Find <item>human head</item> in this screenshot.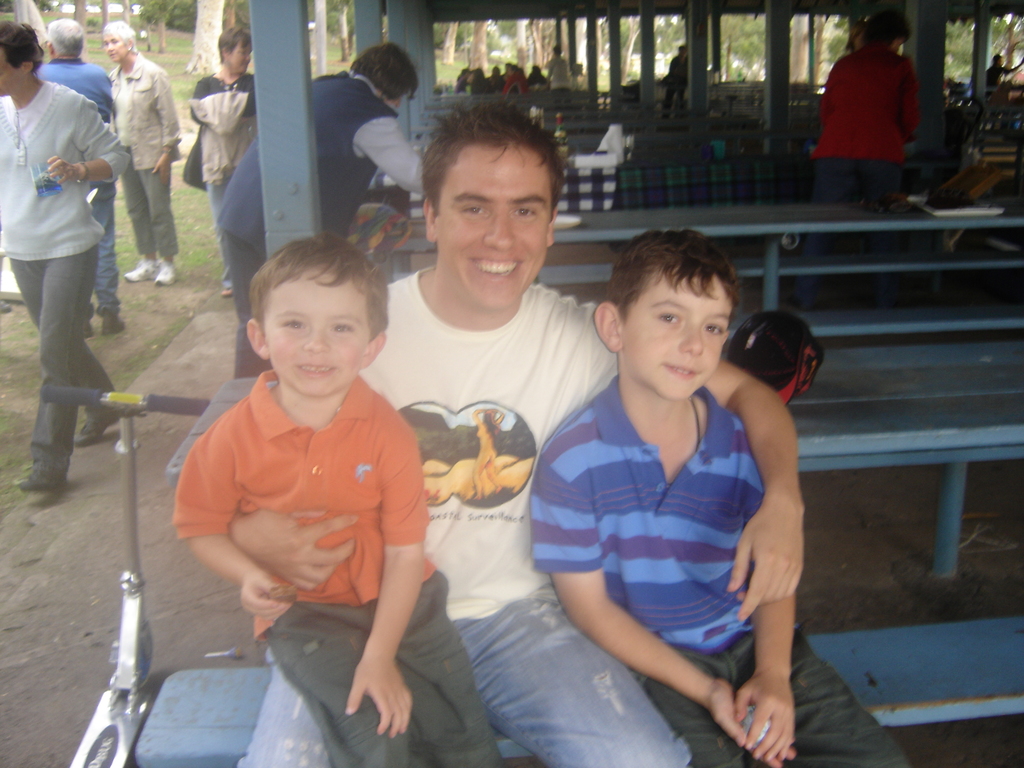
The bounding box for <item>human head</item> is [x1=100, y1=22, x2=138, y2=64].
